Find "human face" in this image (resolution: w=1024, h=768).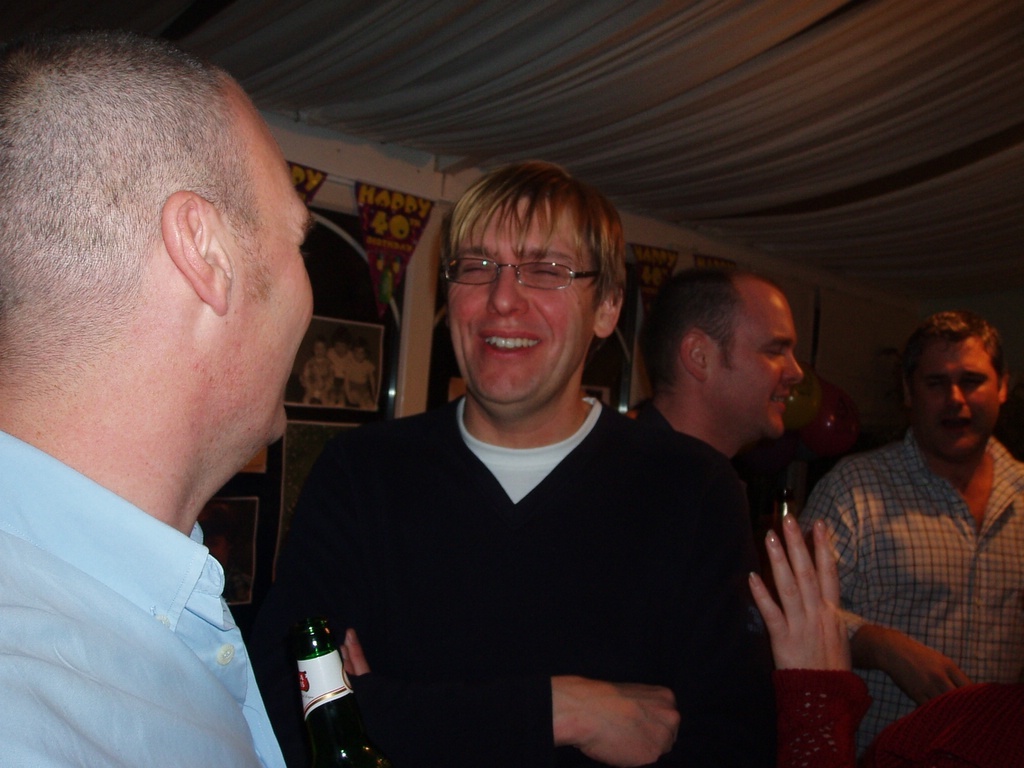
923/338/999/455.
